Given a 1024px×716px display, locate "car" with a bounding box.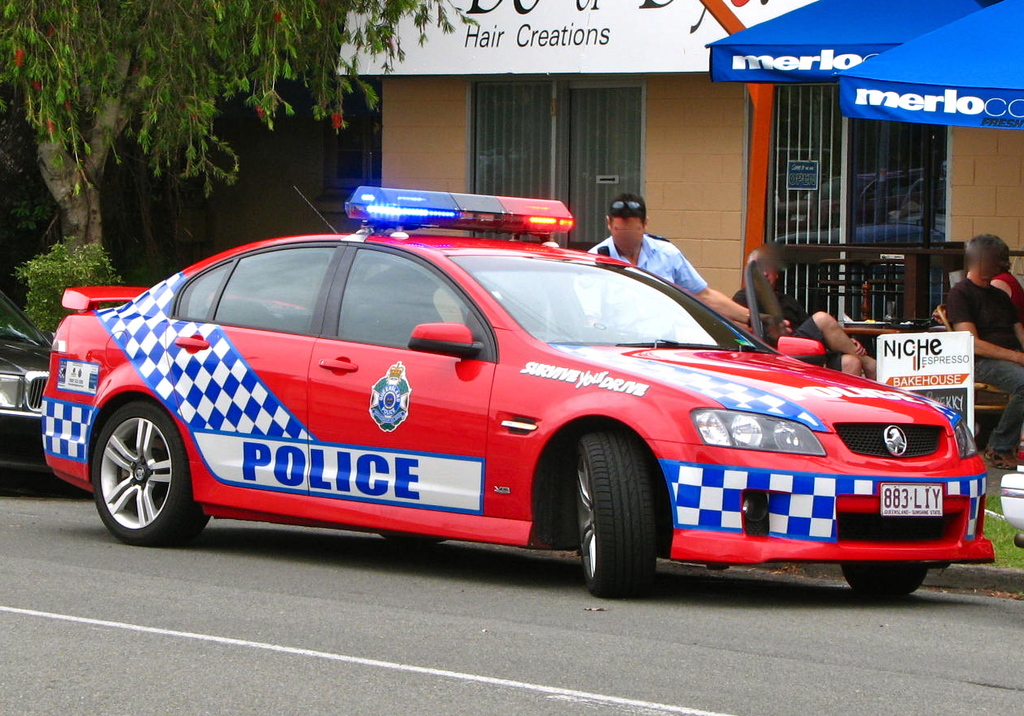
Located: 40, 184, 998, 604.
